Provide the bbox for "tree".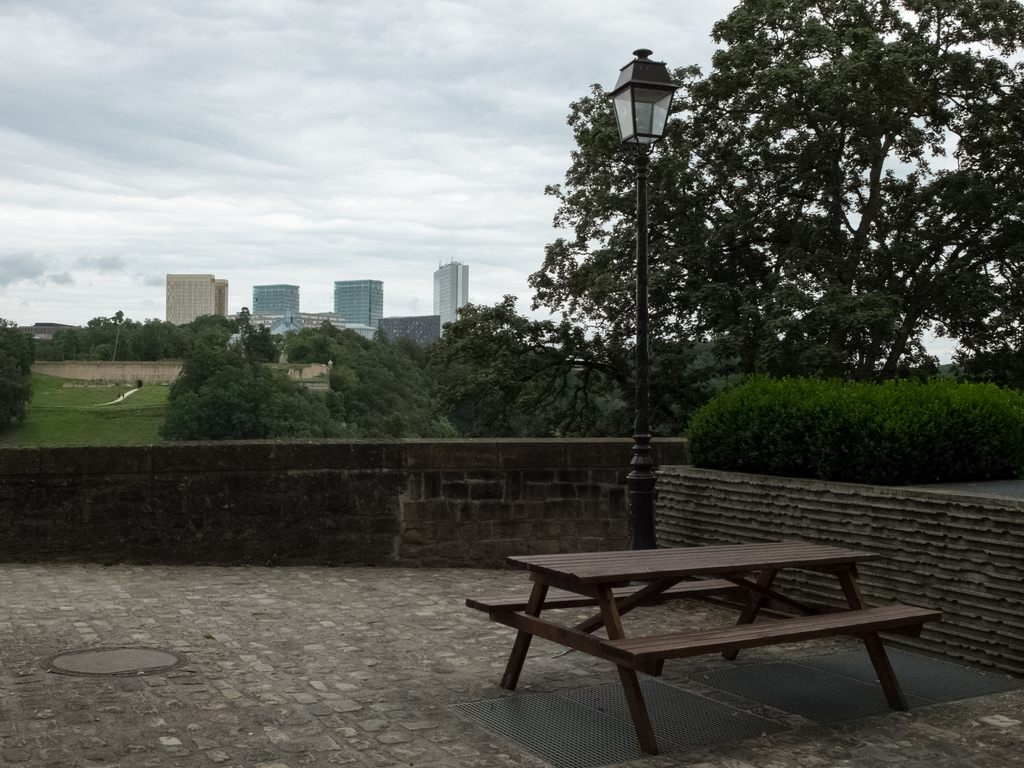
[108,306,179,362].
